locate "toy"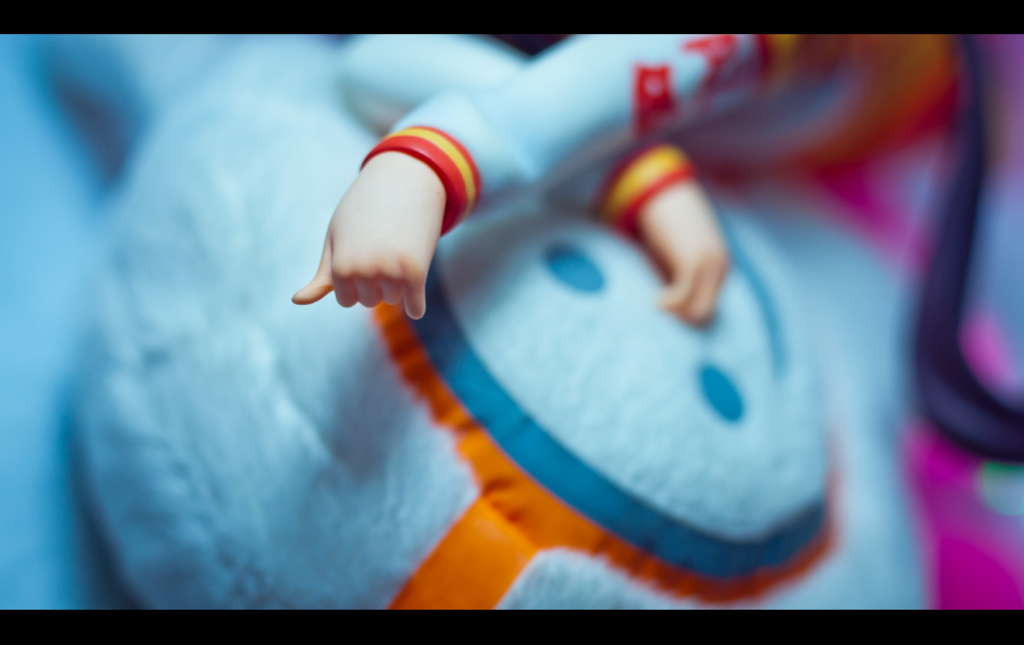
[left=292, top=34, right=943, bottom=369]
